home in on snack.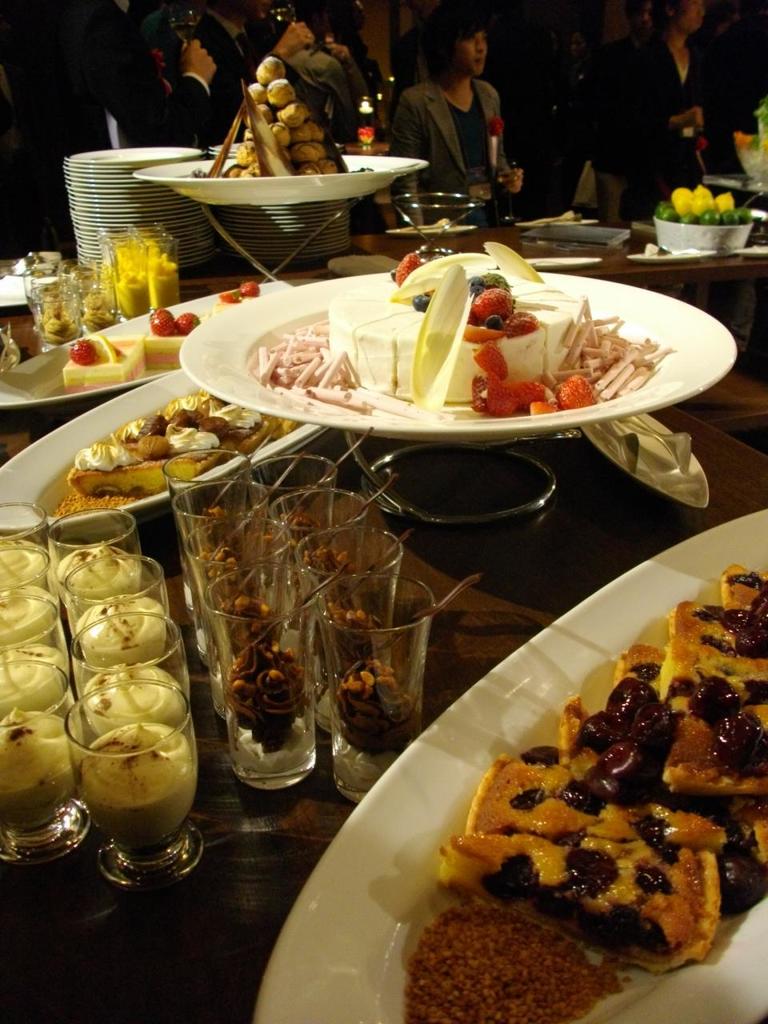
Homed in at pyautogui.locateOnScreen(86, 669, 186, 730).
